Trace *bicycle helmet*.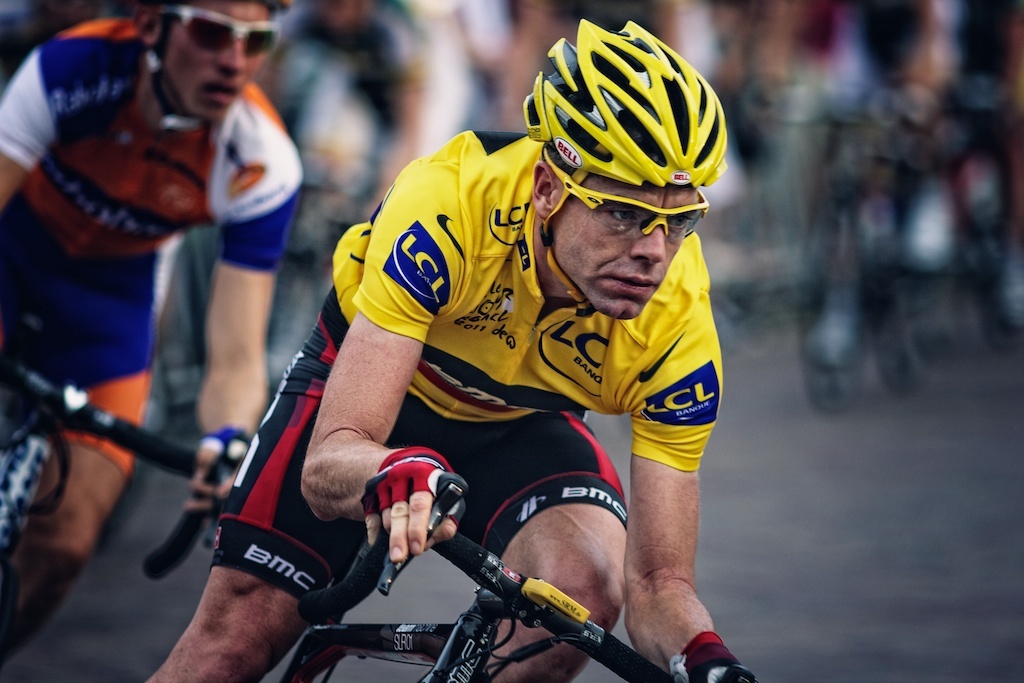
Traced to detection(521, 21, 731, 191).
